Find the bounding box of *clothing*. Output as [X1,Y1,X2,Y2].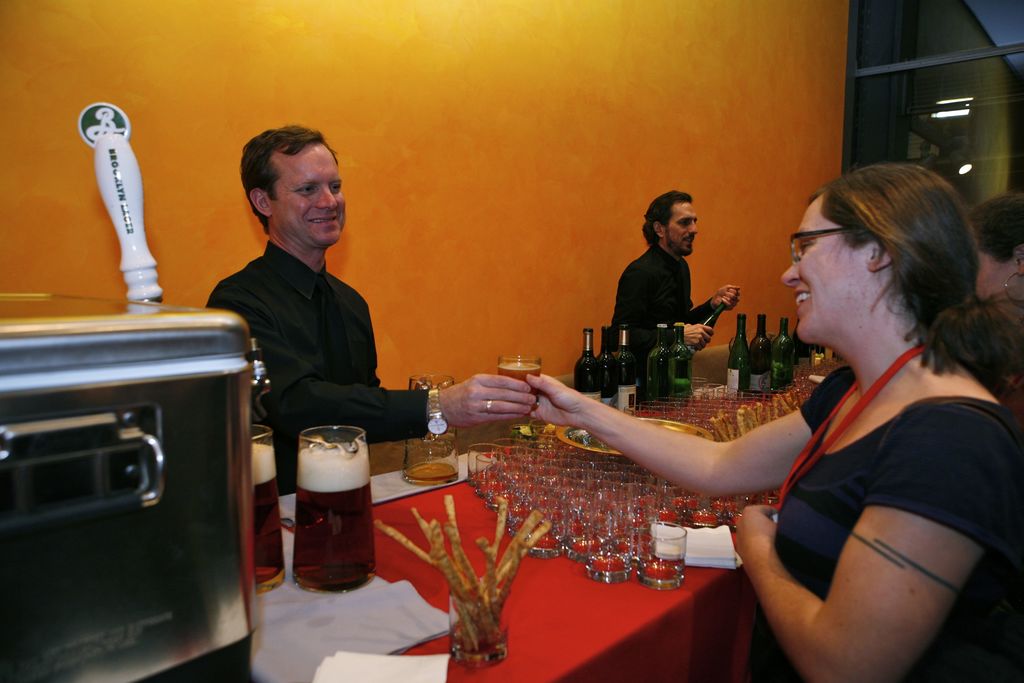
[186,239,428,489].
